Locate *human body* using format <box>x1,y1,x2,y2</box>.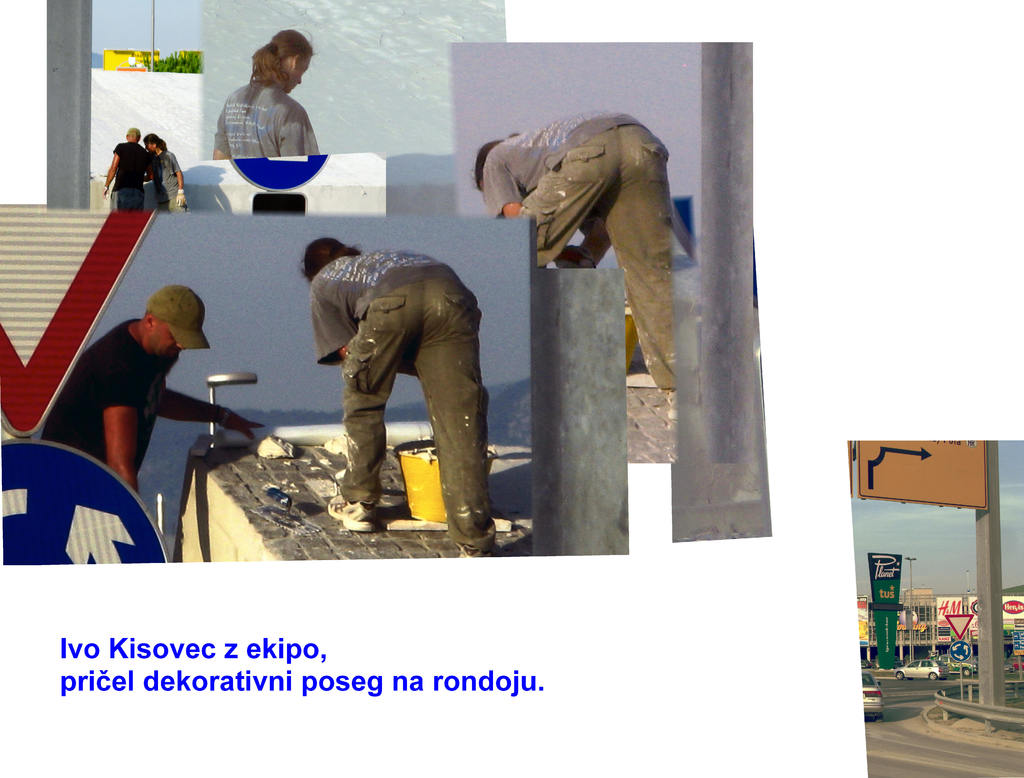
<box>102,143,156,212</box>.
